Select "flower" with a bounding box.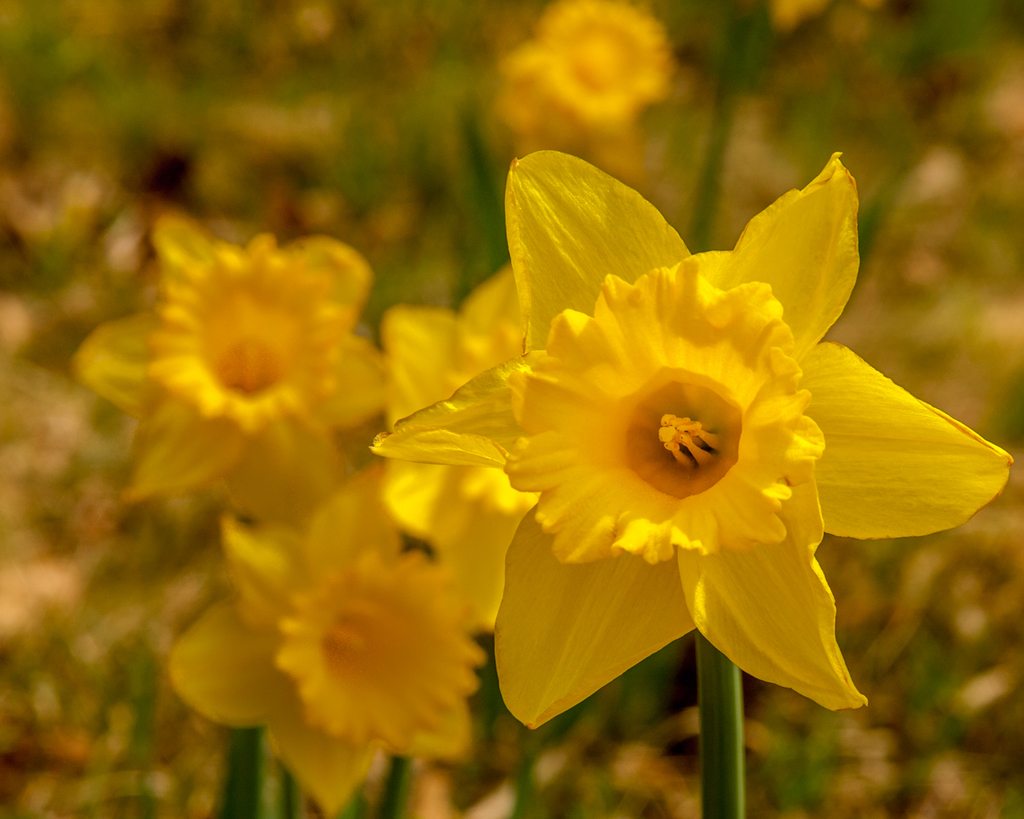
507, 0, 681, 137.
